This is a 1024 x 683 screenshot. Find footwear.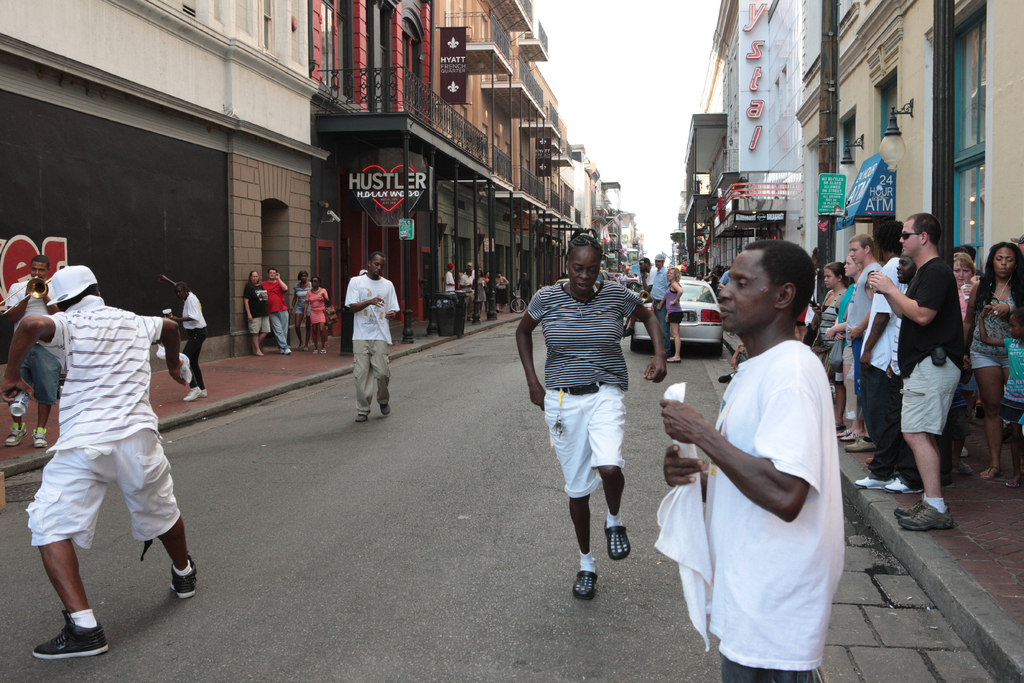
Bounding box: bbox=(609, 518, 630, 561).
